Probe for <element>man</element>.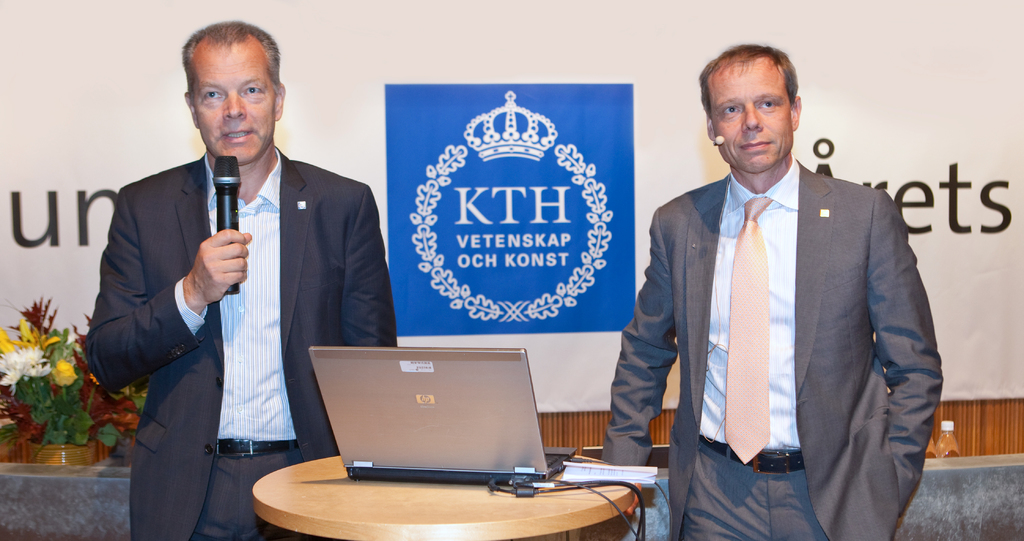
Probe result: <bbox>601, 31, 954, 540</bbox>.
